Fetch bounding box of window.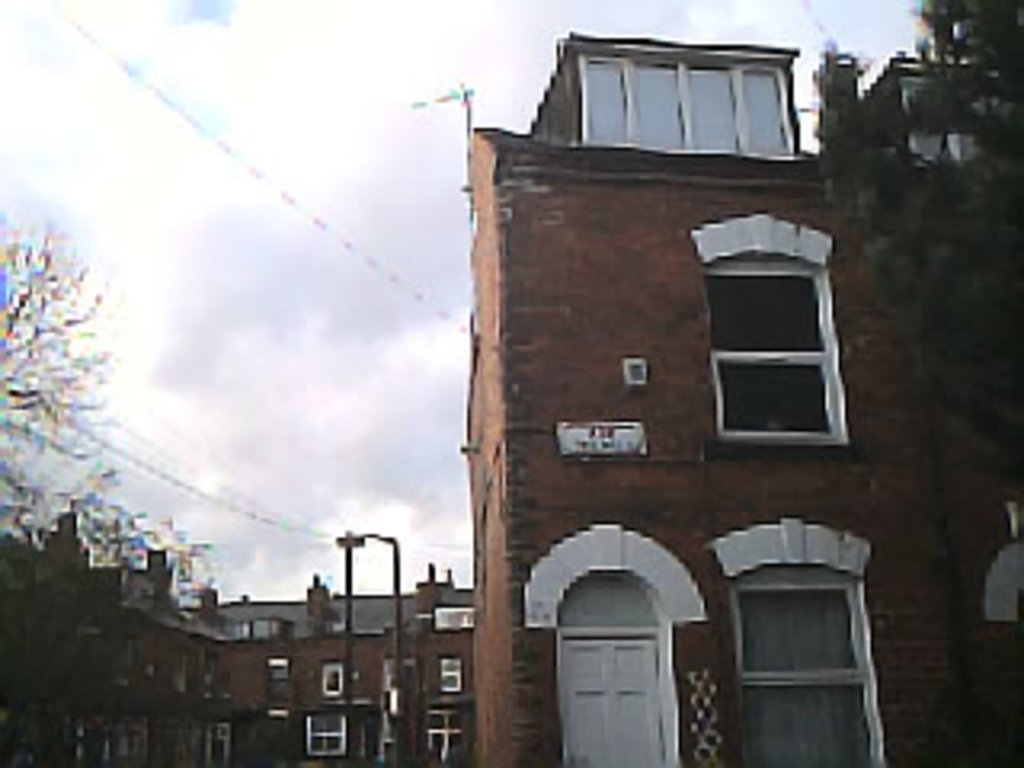
Bbox: detection(307, 714, 349, 762).
